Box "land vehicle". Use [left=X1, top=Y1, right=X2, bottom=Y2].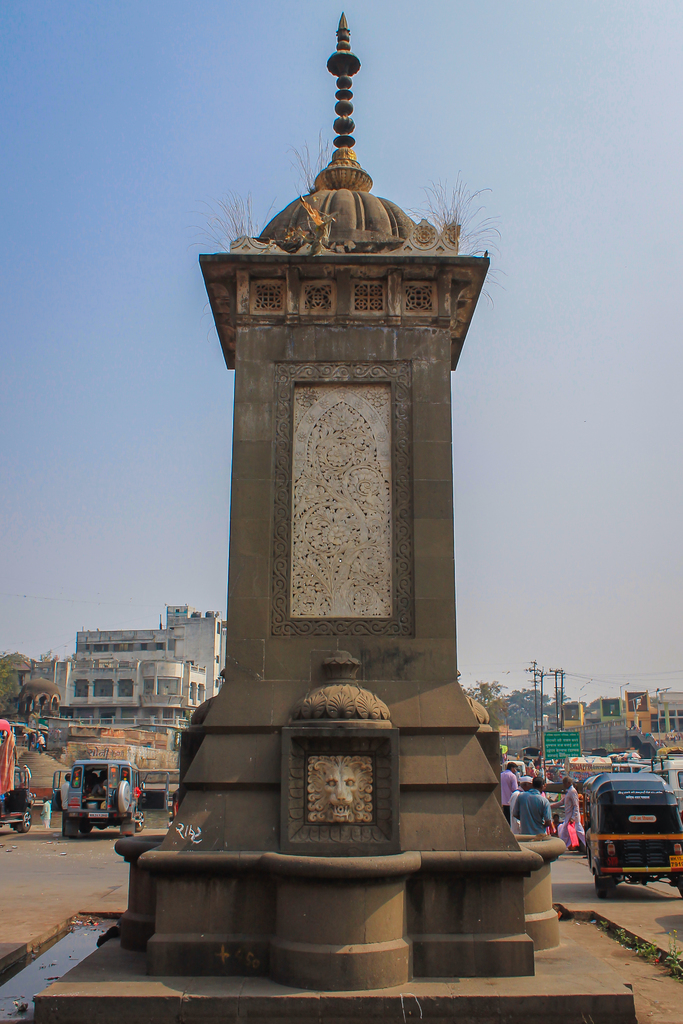
[left=53, top=756, right=138, bottom=835].
